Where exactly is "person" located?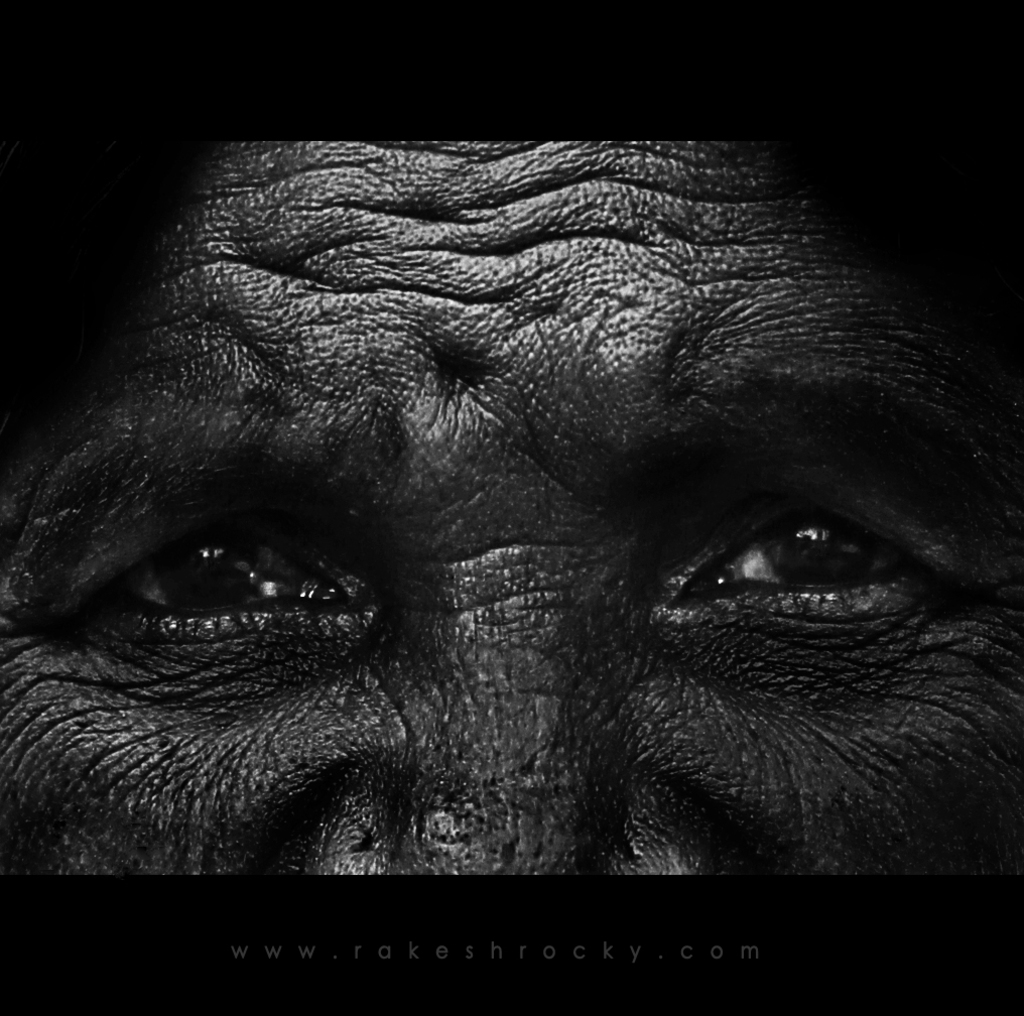
Its bounding box is 52,10,1020,929.
